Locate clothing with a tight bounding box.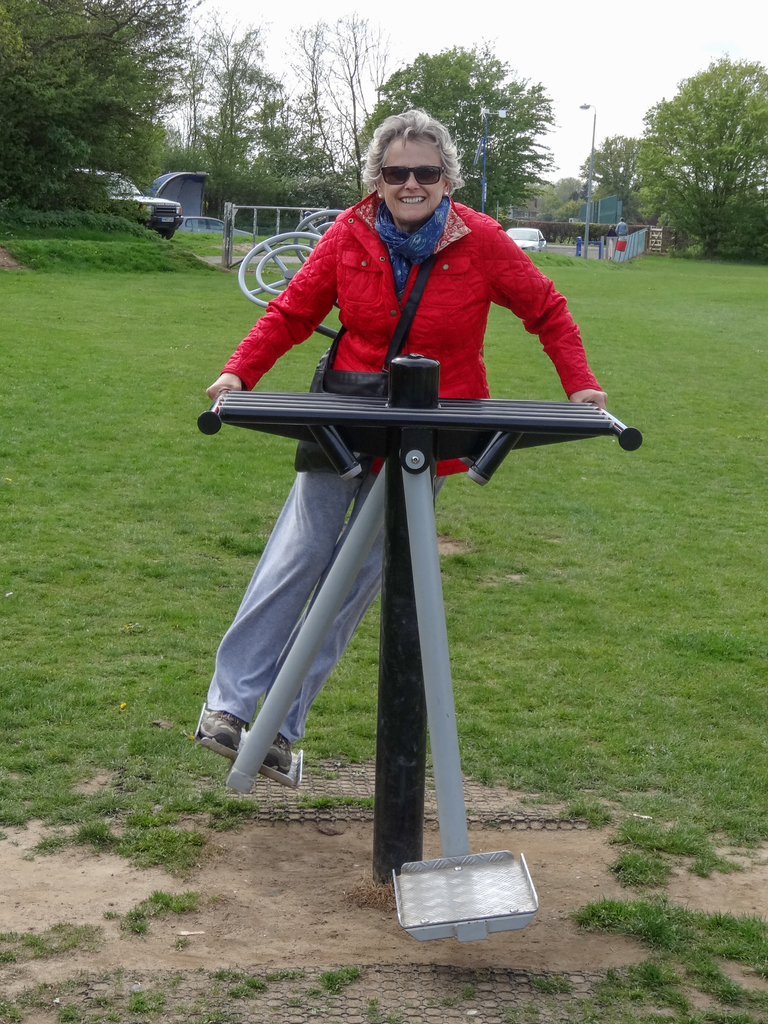
box(613, 220, 632, 233).
